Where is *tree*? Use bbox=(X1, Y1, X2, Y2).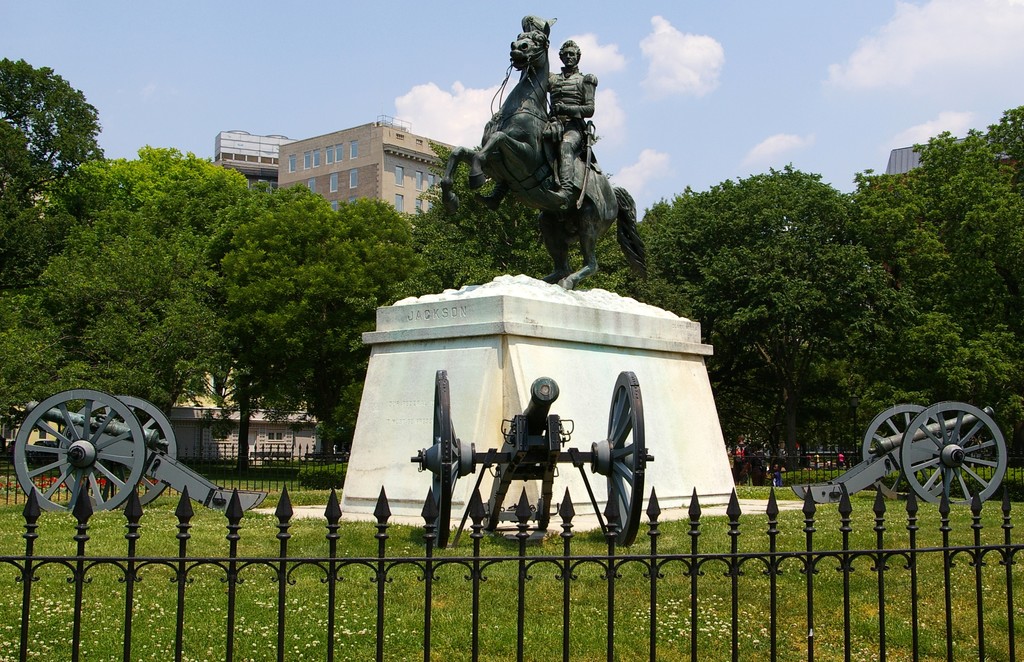
bbox=(10, 54, 87, 192).
